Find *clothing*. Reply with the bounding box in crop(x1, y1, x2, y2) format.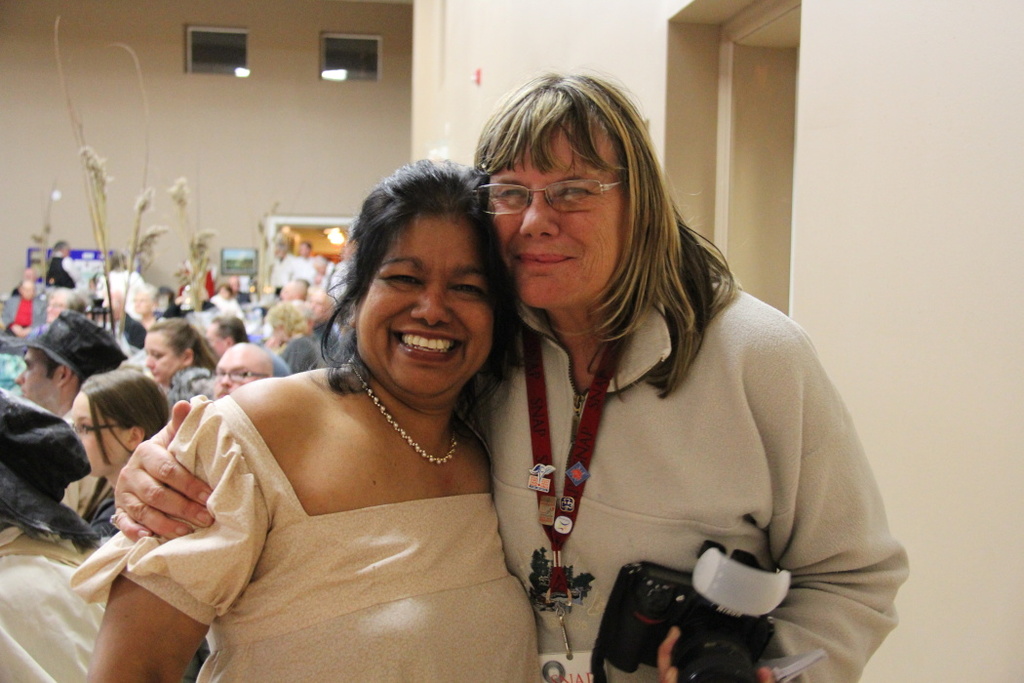
crop(0, 513, 114, 675).
